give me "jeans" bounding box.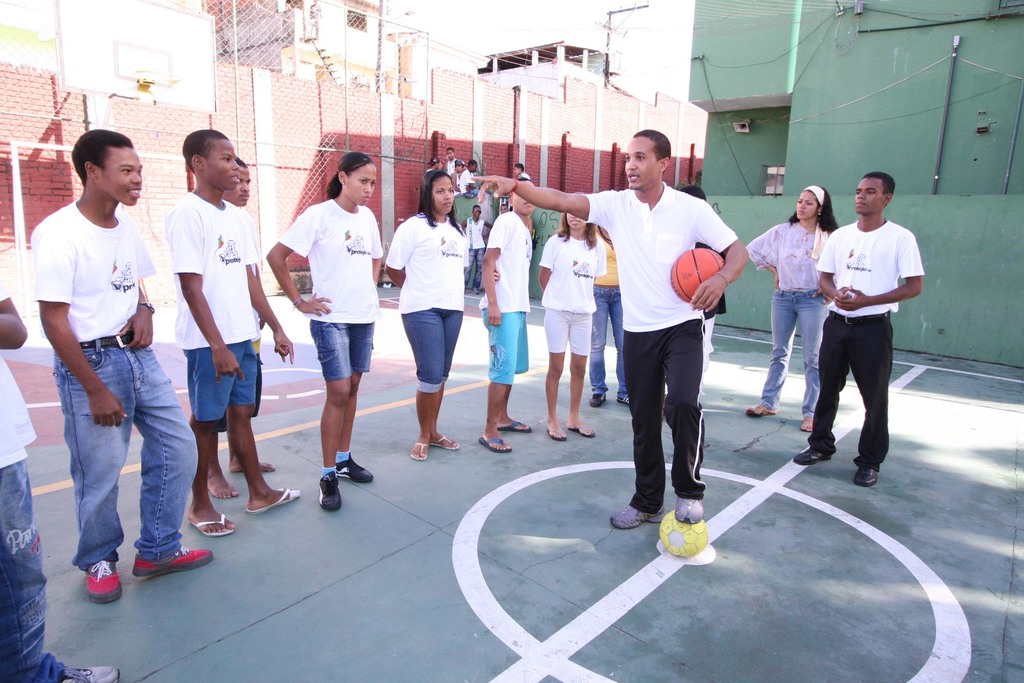
BBox(58, 338, 182, 586).
